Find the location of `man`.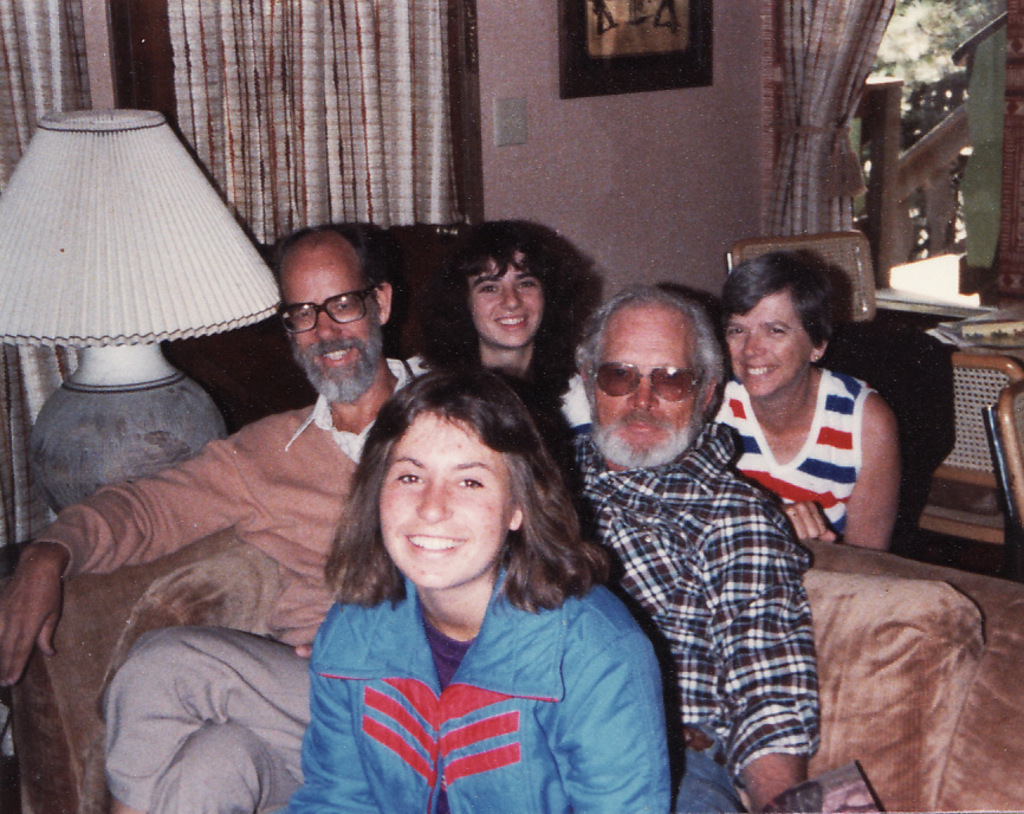
Location: [534,269,834,813].
